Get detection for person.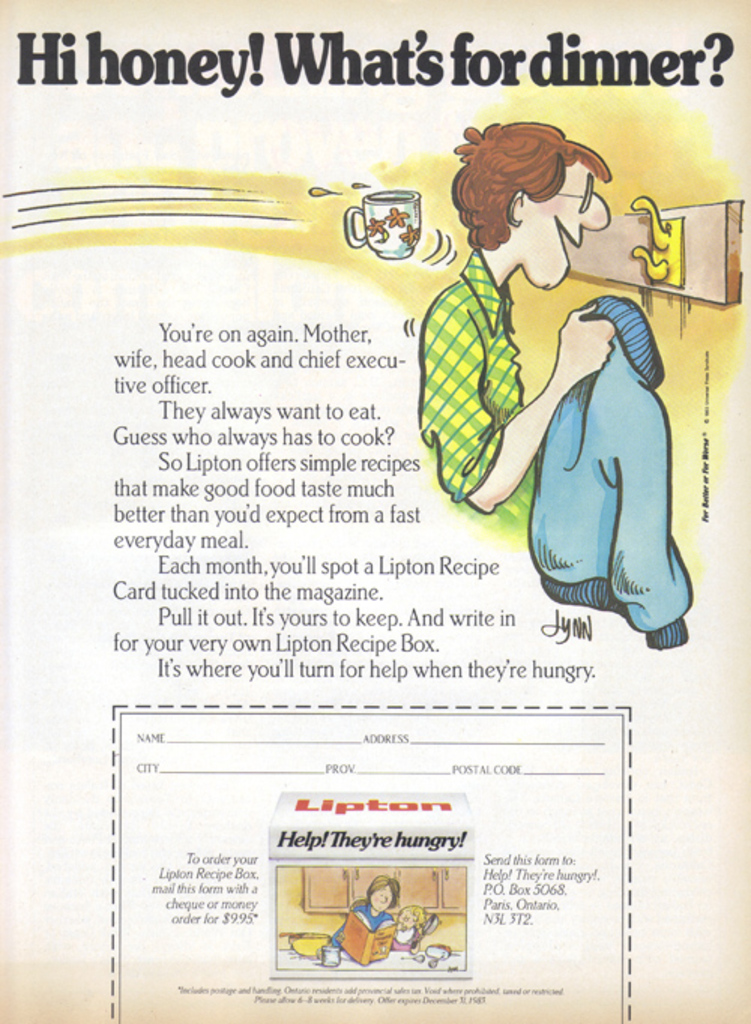
Detection: {"x1": 326, "y1": 871, "x2": 401, "y2": 959}.
